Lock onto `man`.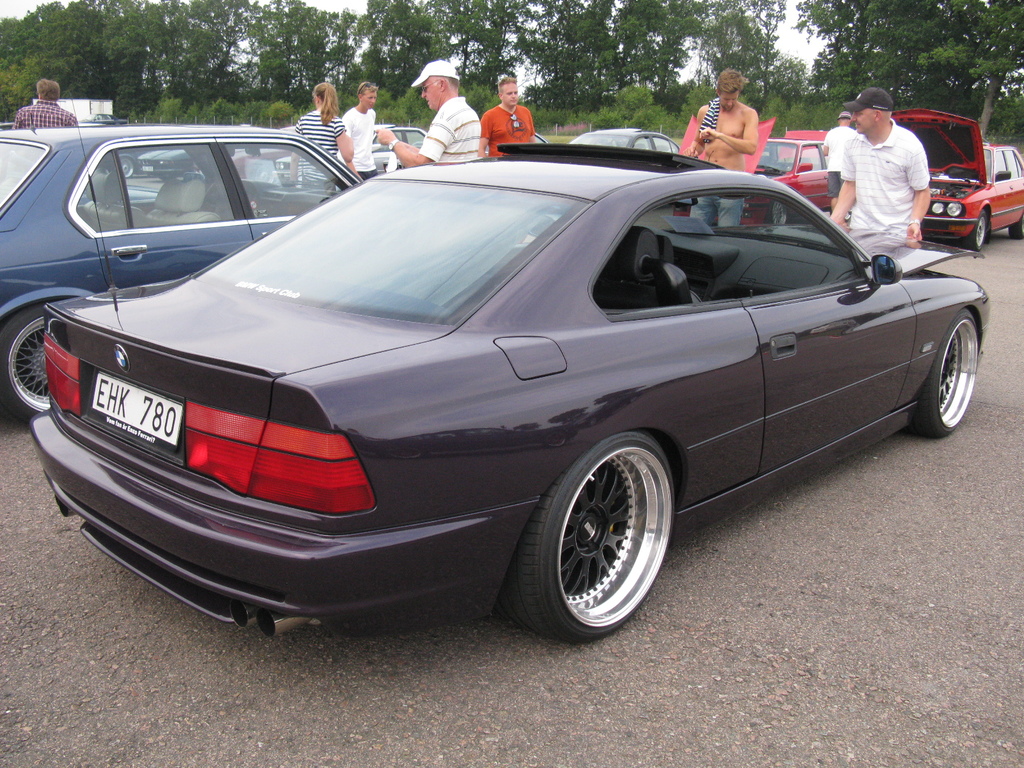
Locked: box(828, 99, 941, 230).
